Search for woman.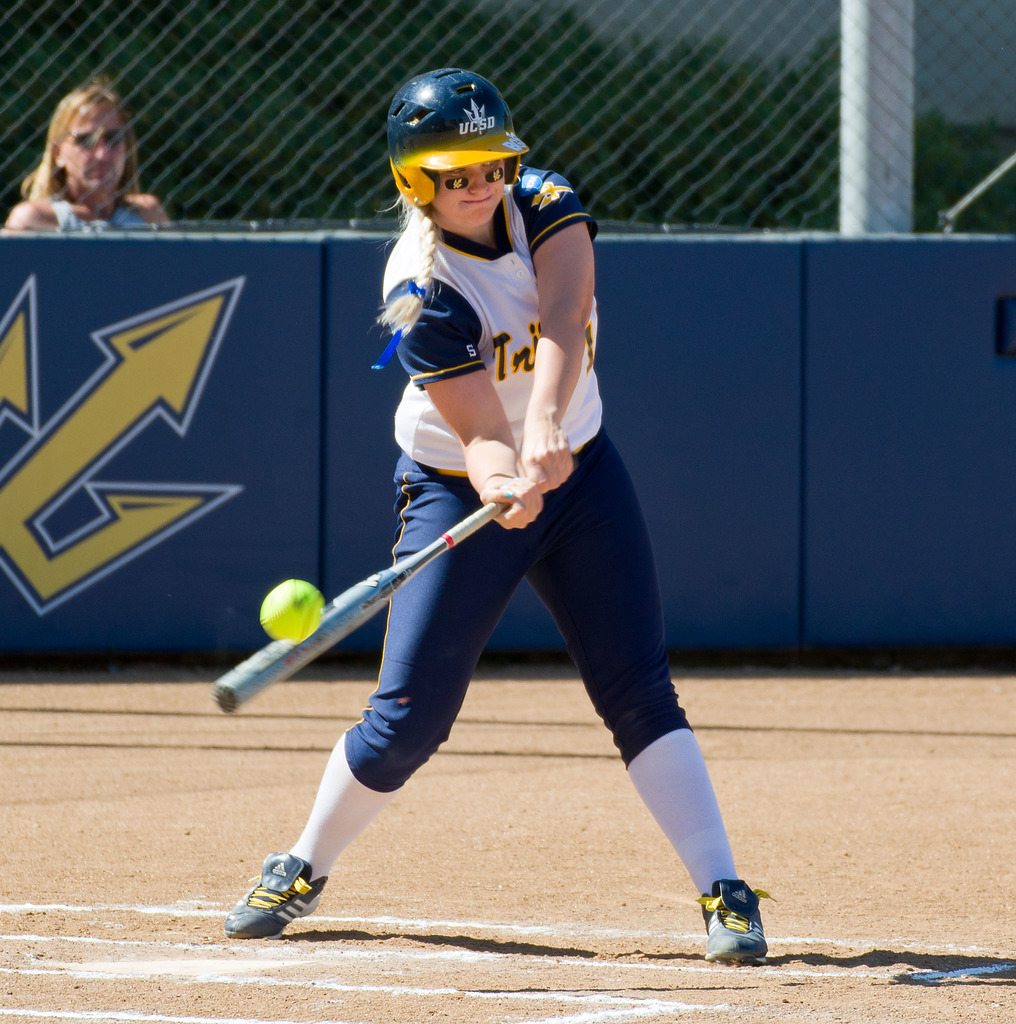
Found at [0,76,179,235].
